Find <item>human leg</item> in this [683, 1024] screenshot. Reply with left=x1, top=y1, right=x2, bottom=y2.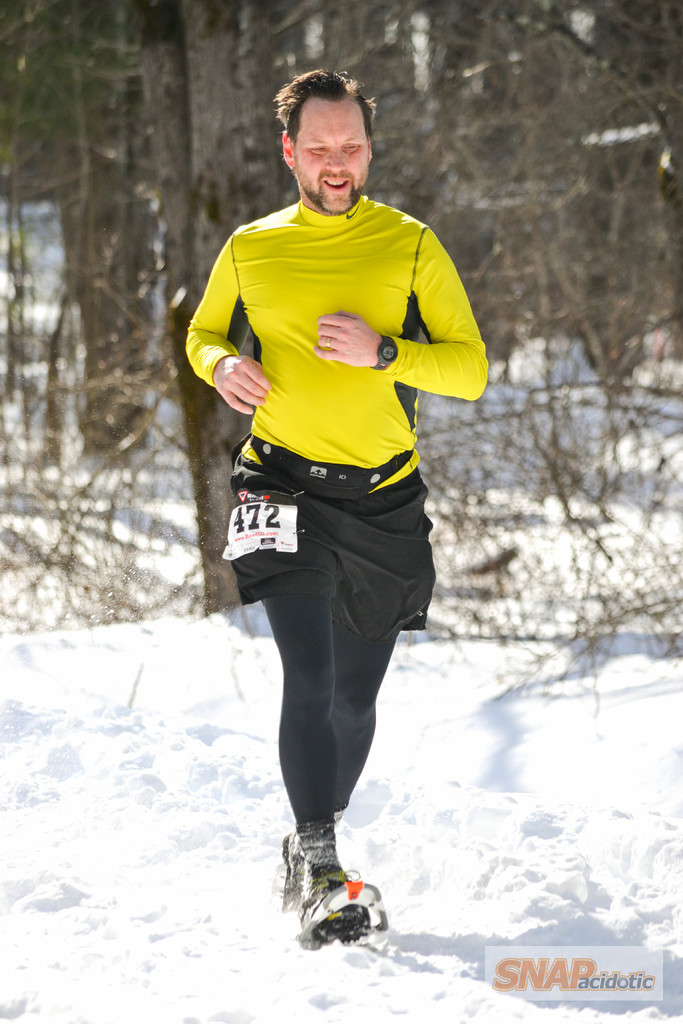
left=236, top=488, right=381, bottom=947.
